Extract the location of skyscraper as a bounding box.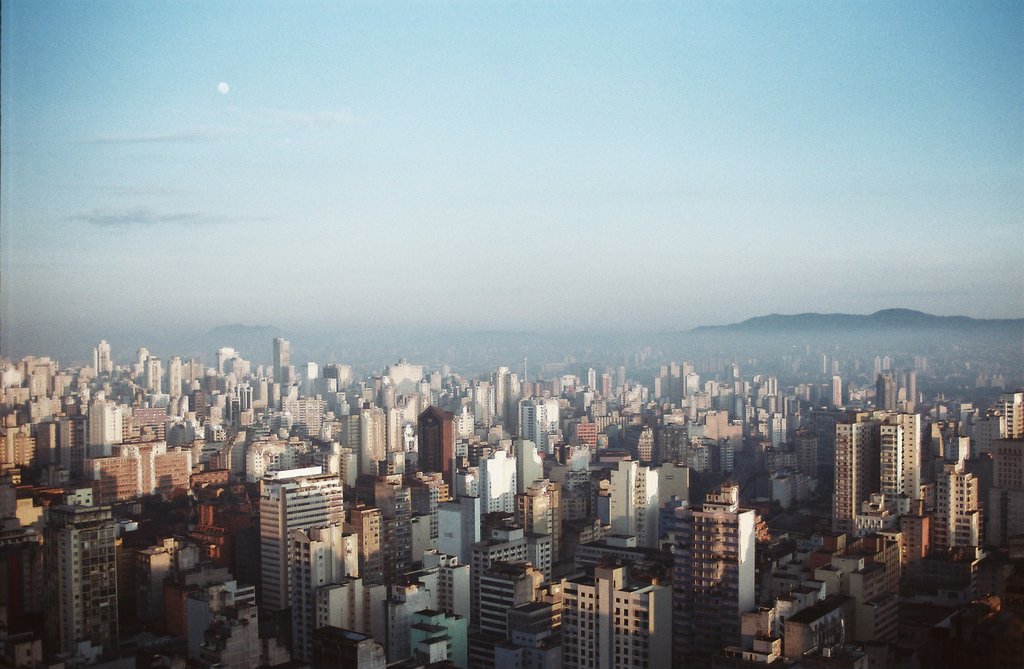
87,389,122,459.
